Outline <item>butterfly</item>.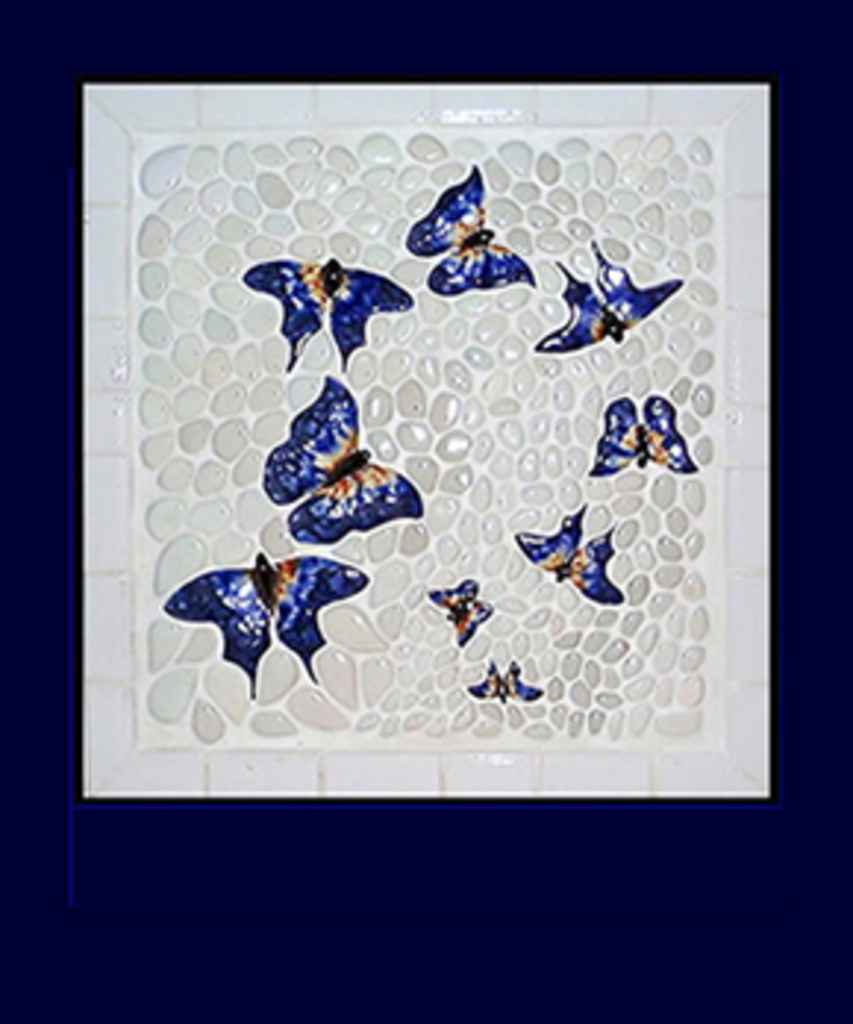
Outline: <box>532,235,679,350</box>.
